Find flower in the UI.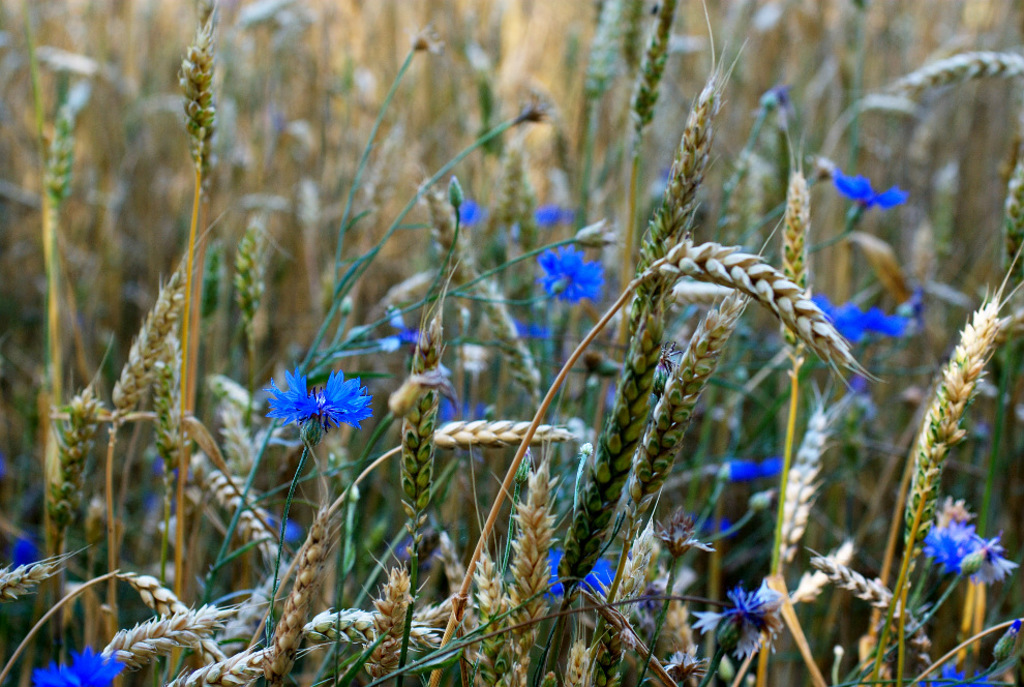
UI element at [x1=255, y1=368, x2=358, y2=450].
